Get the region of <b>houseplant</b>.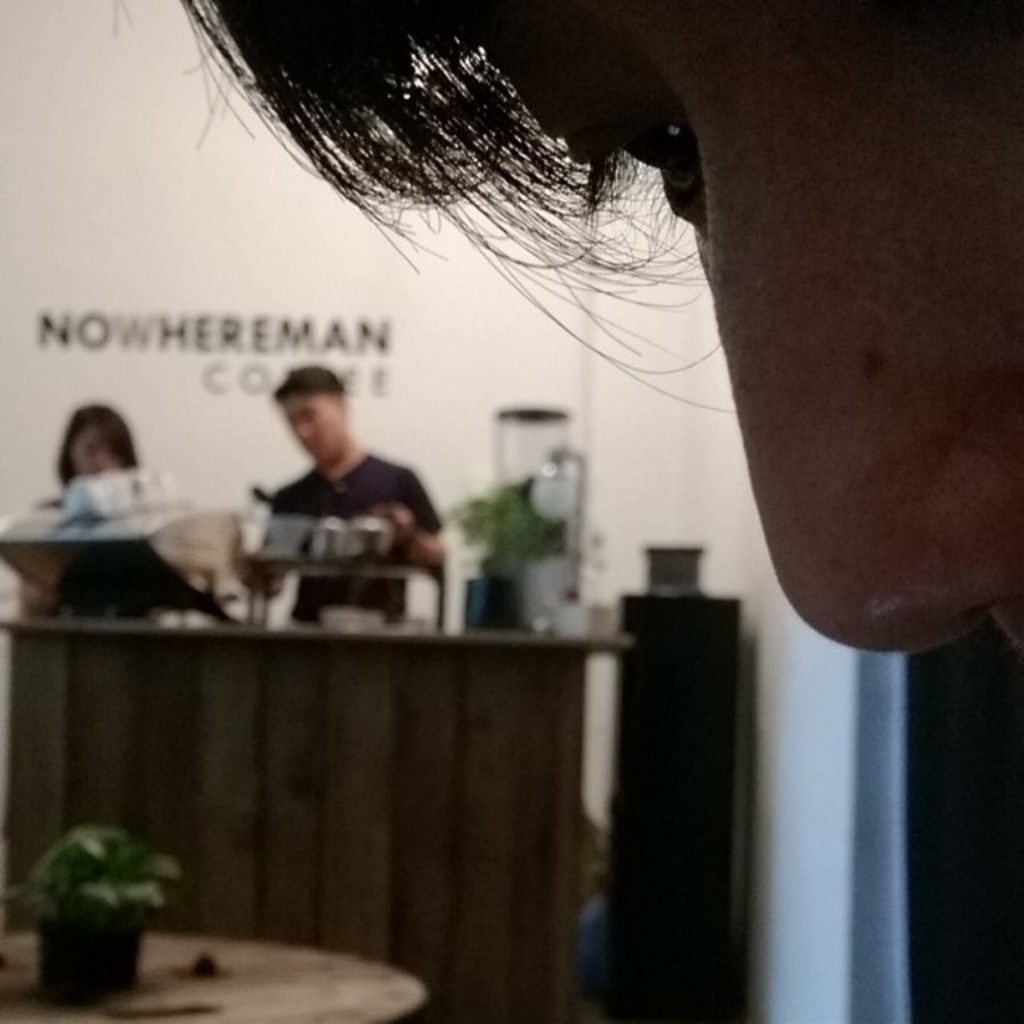
[left=3, top=827, right=189, bottom=997].
